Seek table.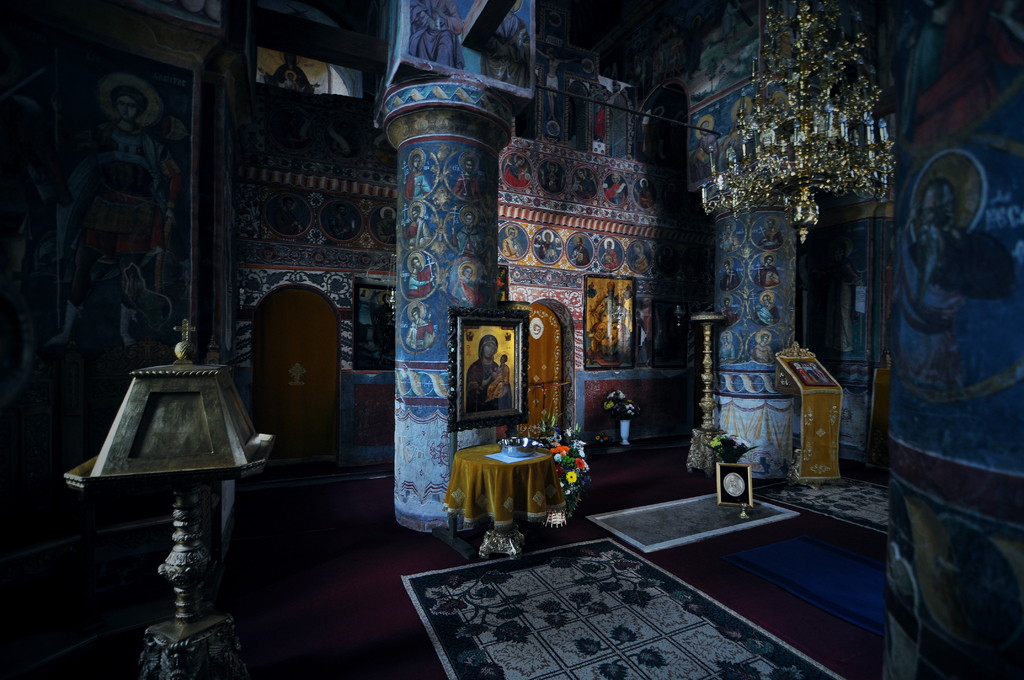
rect(438, 447, 593, 547).
